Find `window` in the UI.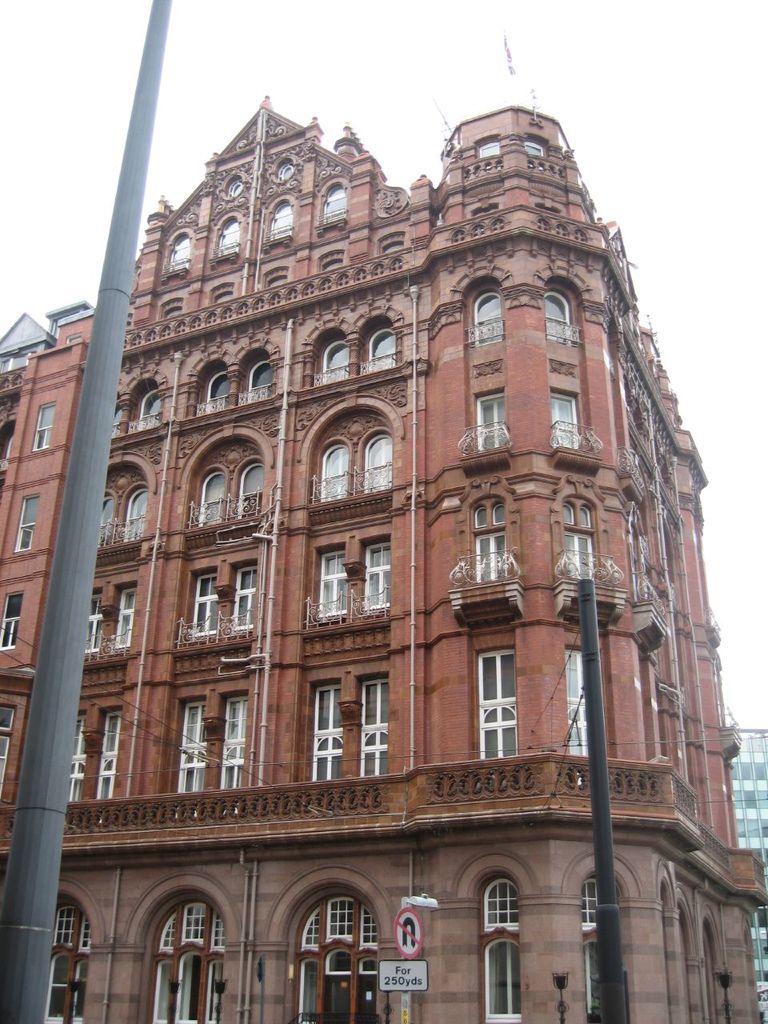
UI element at (162,917,174,954).
